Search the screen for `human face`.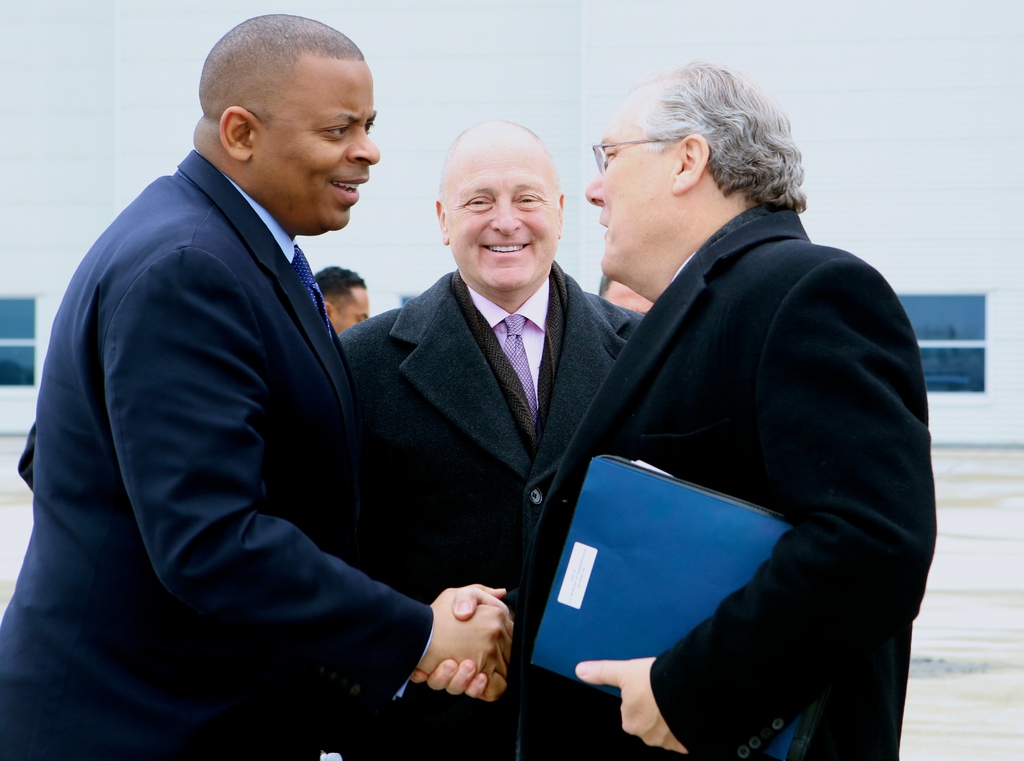
Found at [left=579, top=112, right=671, bottom=291].
